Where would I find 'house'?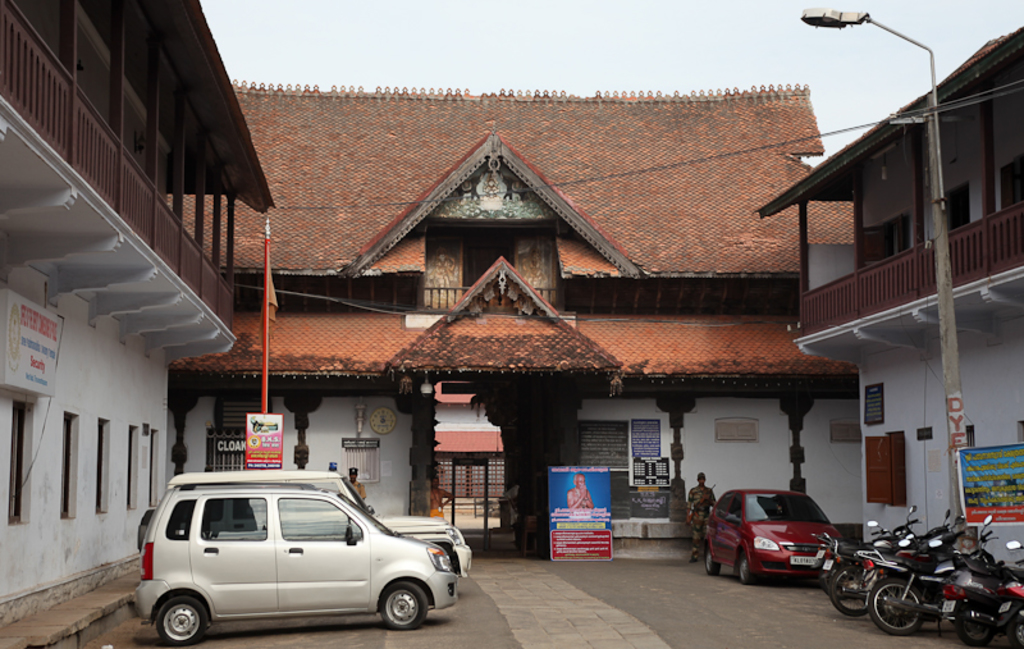
At pyautogui.locateOnScreen(0, 0, 279, 636).
